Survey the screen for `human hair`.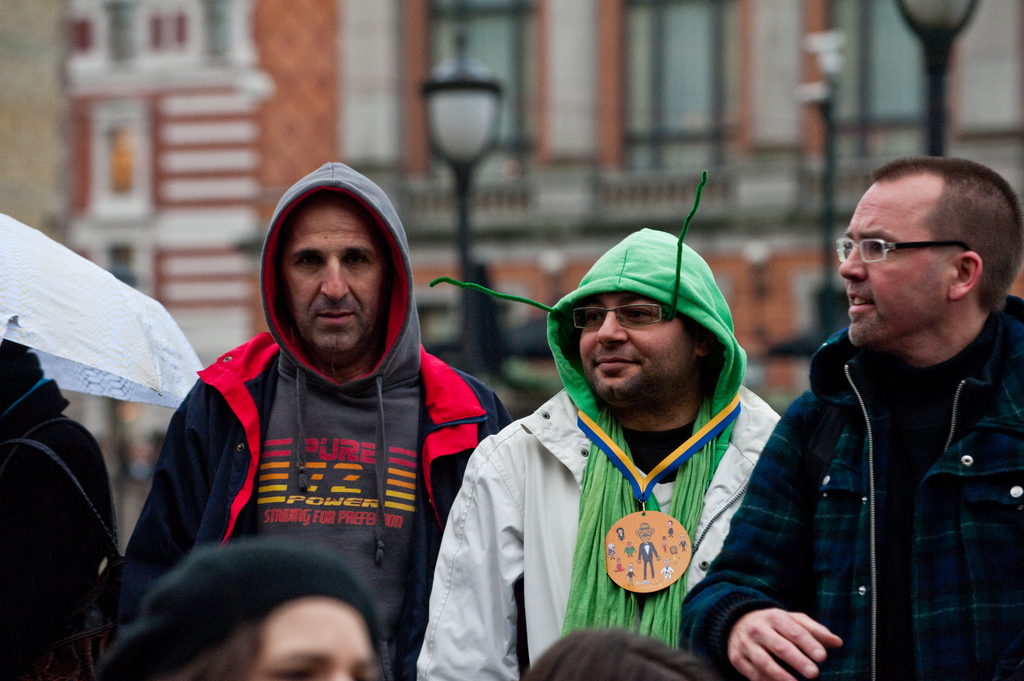
Survey found: <box>871,154,1023,324</box>.
